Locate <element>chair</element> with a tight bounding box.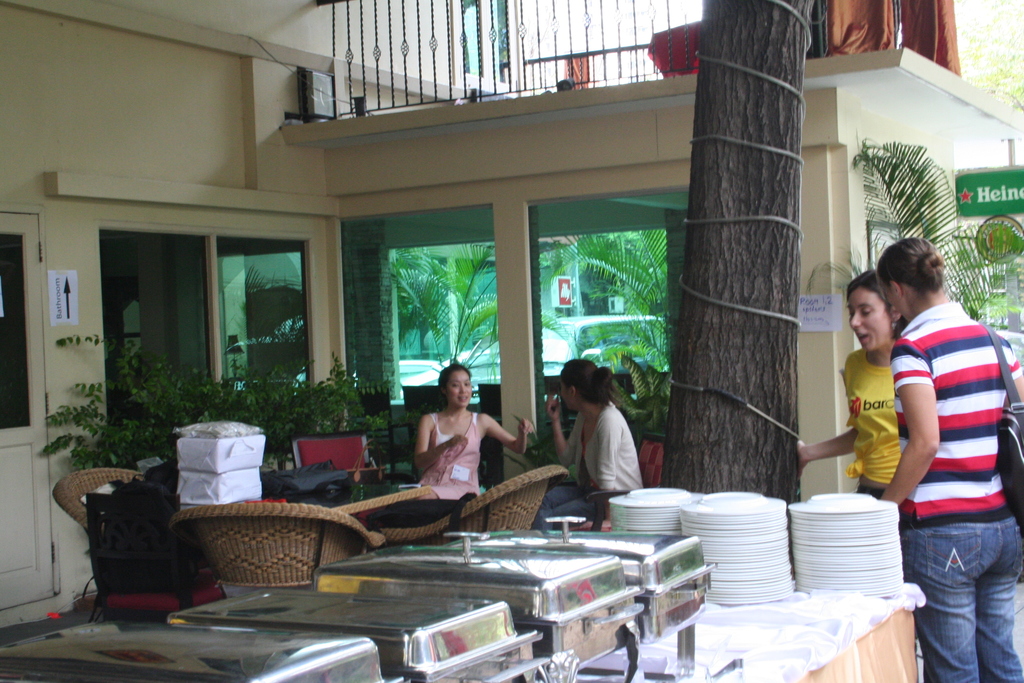
291, 429, 375, 472.
